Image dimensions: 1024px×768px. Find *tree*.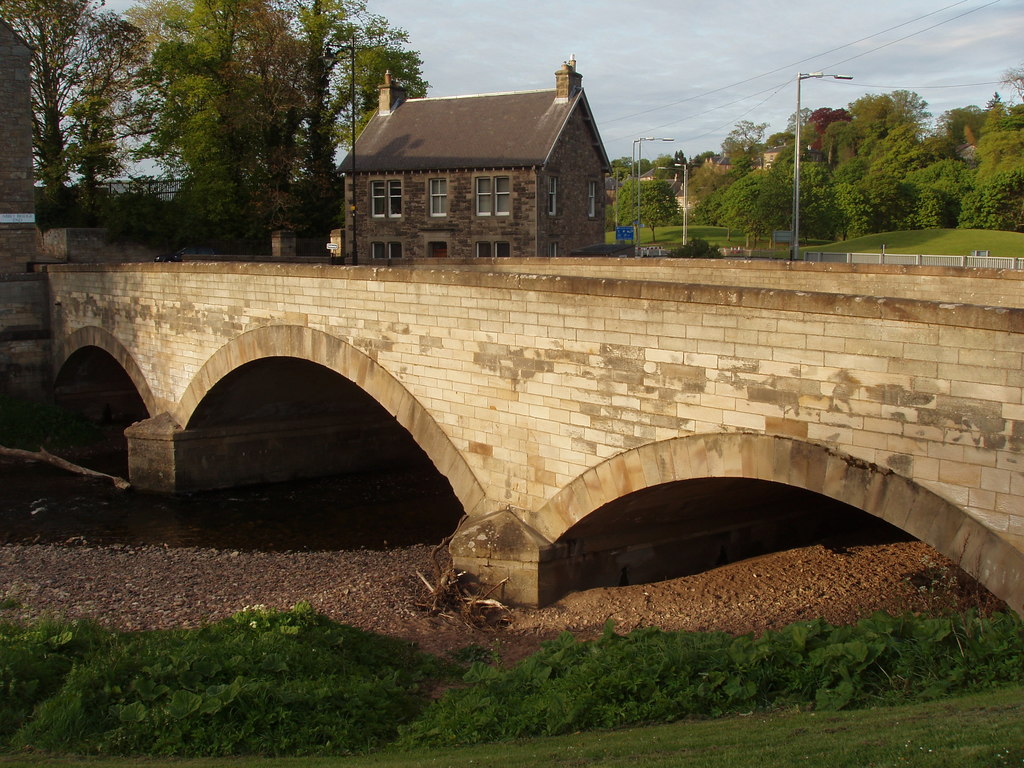
127, 0, 304, 253.
